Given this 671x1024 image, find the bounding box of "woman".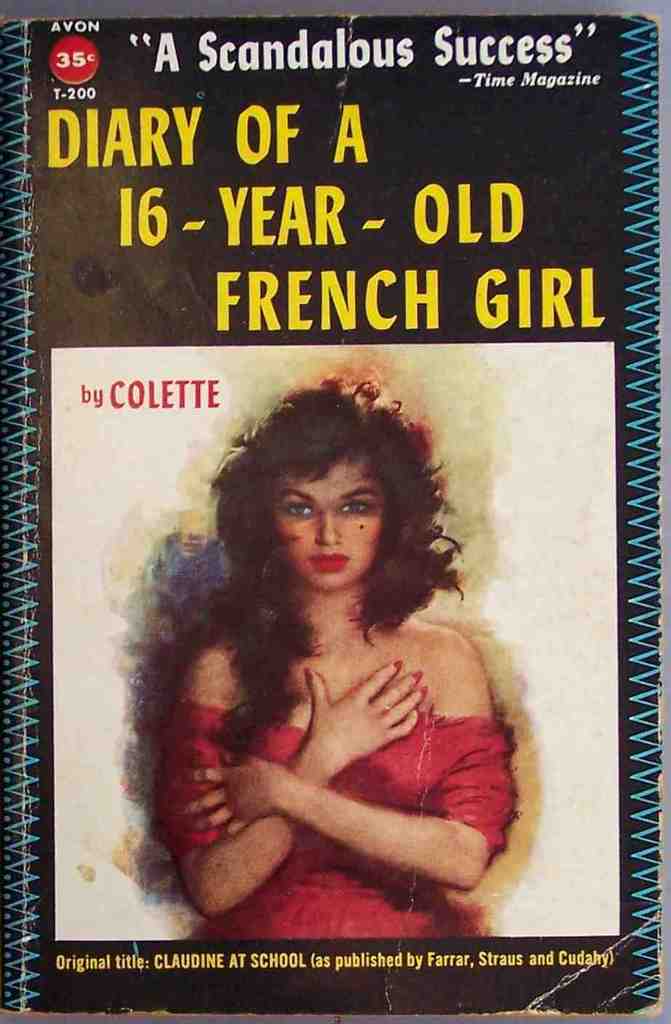
select_region(119, 350, 543, 923).
